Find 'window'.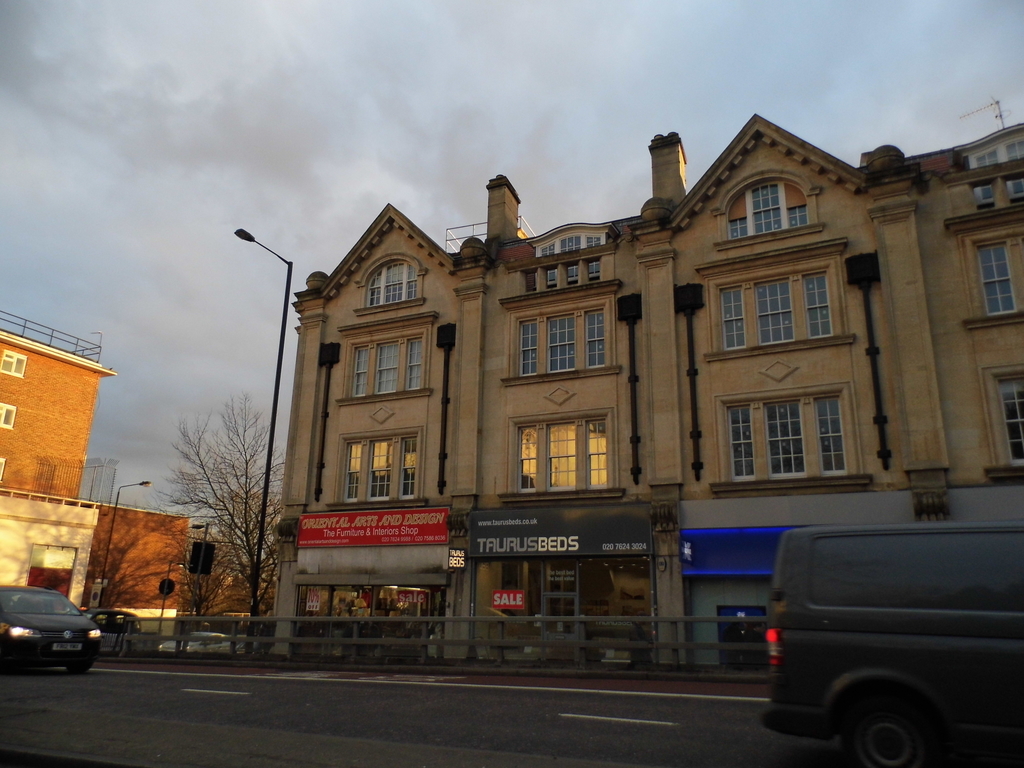
x1=588 y1=301 x2=604 y2=365.
